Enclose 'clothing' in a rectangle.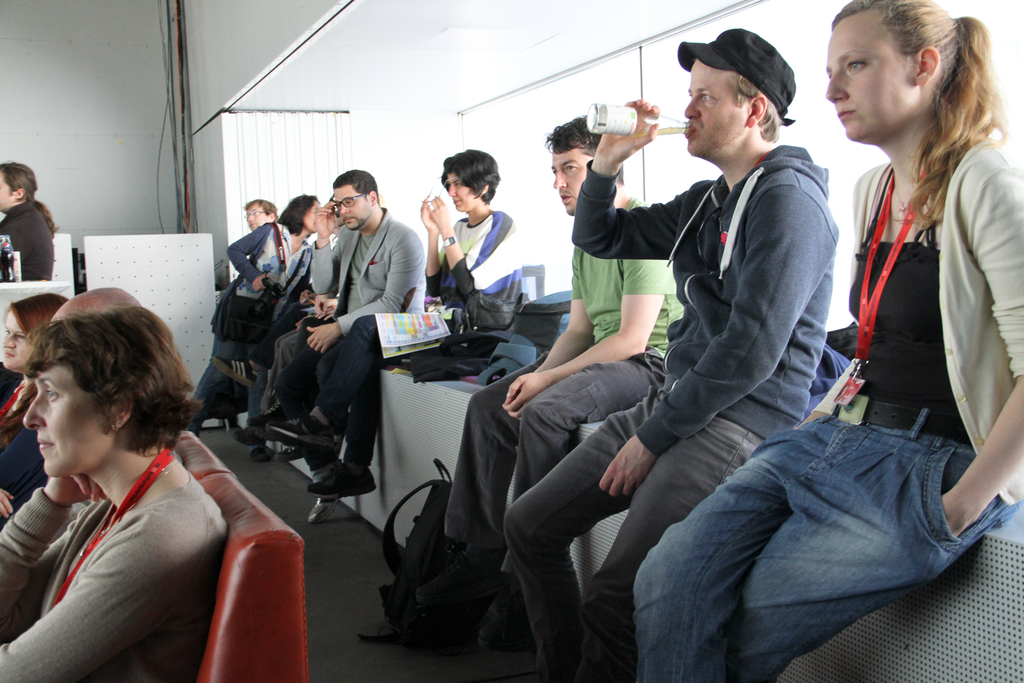
BBox(0, 197, 54, 280).
